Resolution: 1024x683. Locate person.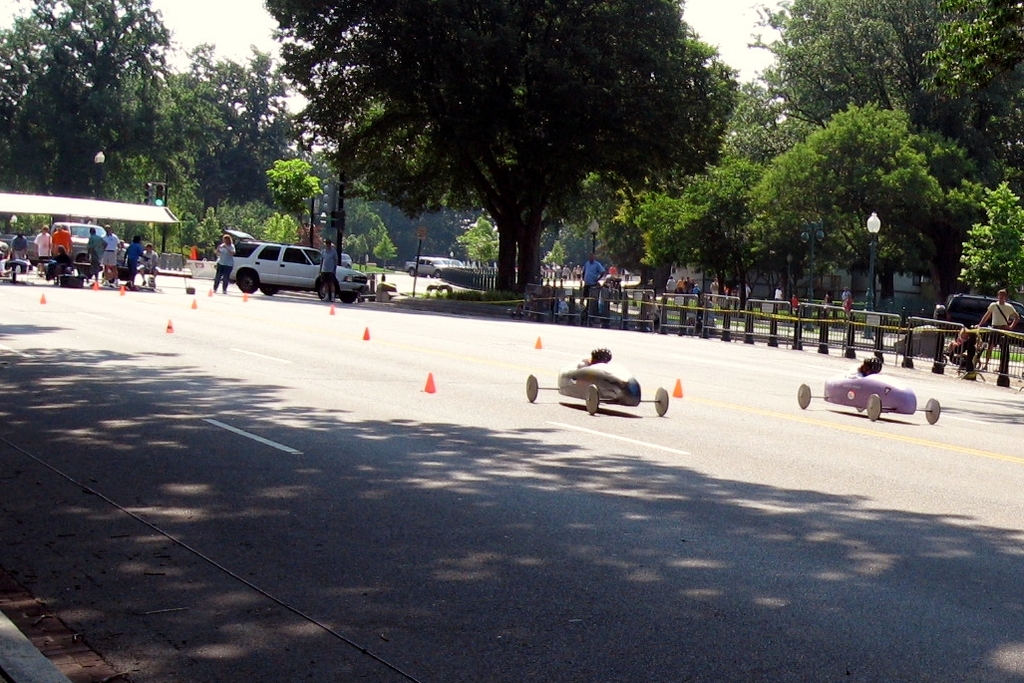
[left=126, top=240, right=145, bottom=272].
